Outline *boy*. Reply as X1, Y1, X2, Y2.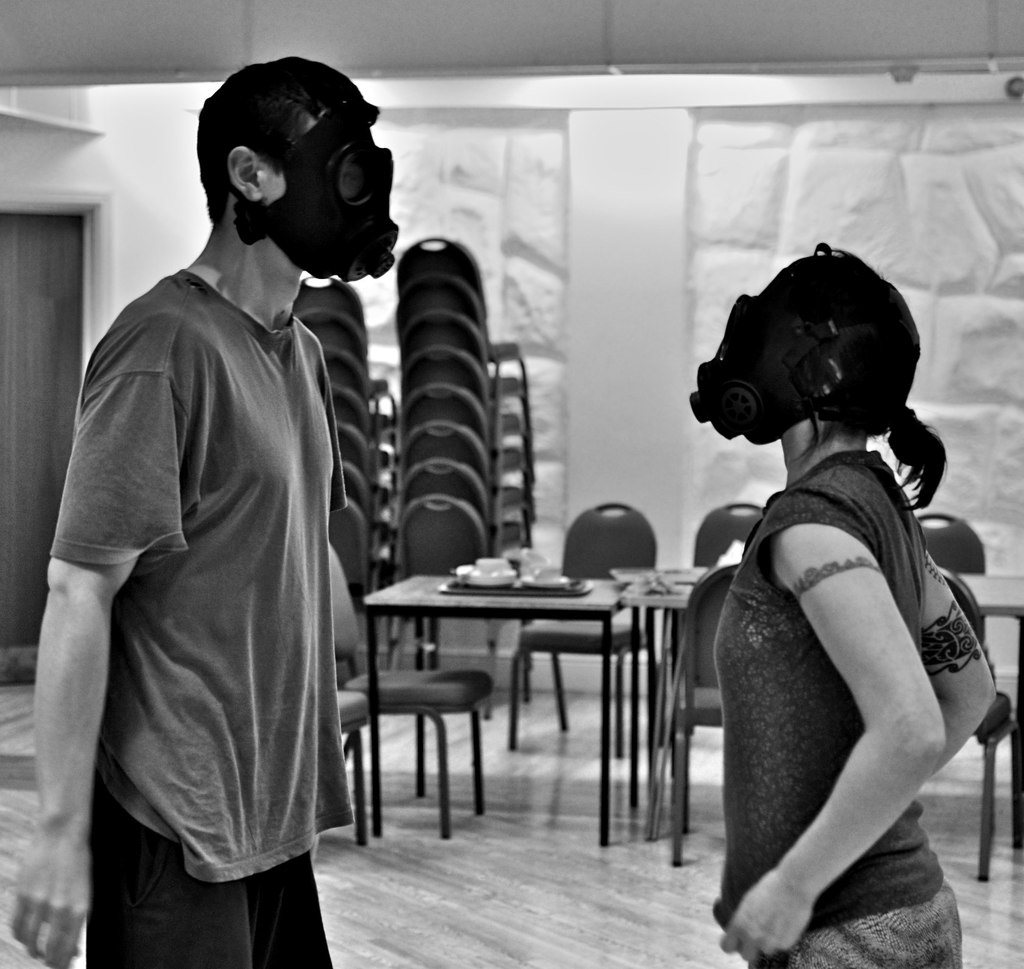
30, 140, 381, 945.
